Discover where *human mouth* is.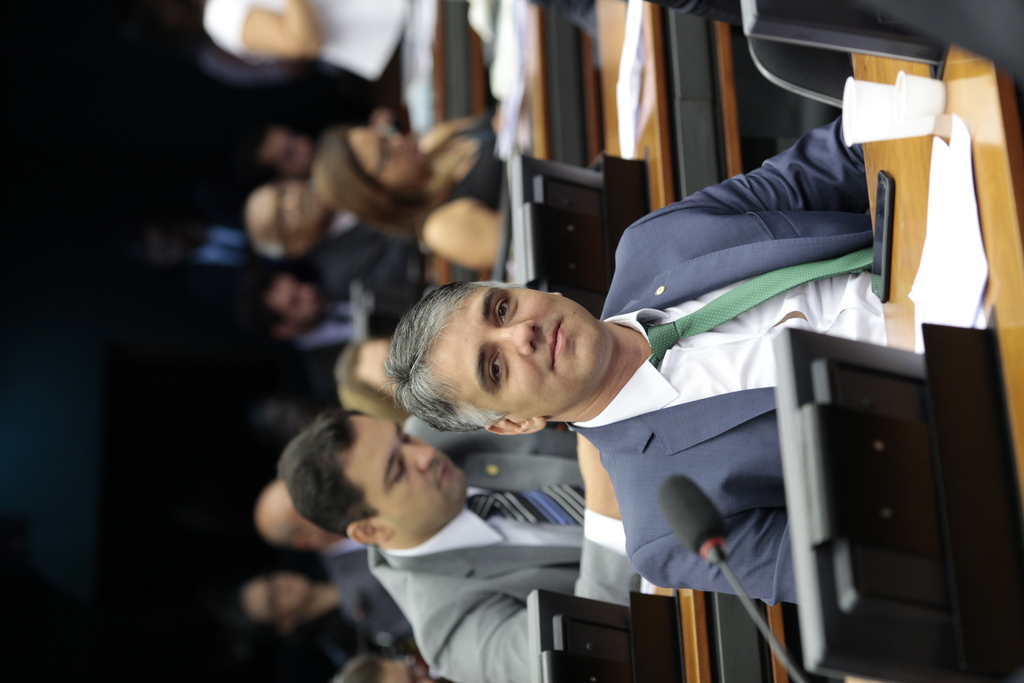
Discovered at left=541, top=318, right=572, bottom=368.
